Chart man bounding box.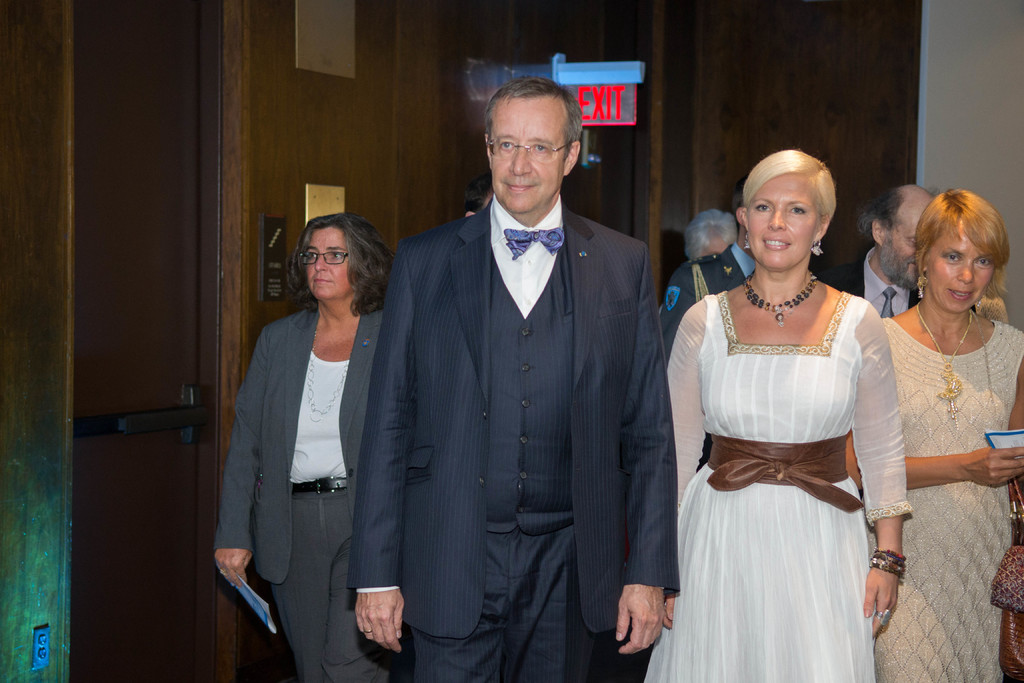
Charted: box=[657, 184, 762, 351].
